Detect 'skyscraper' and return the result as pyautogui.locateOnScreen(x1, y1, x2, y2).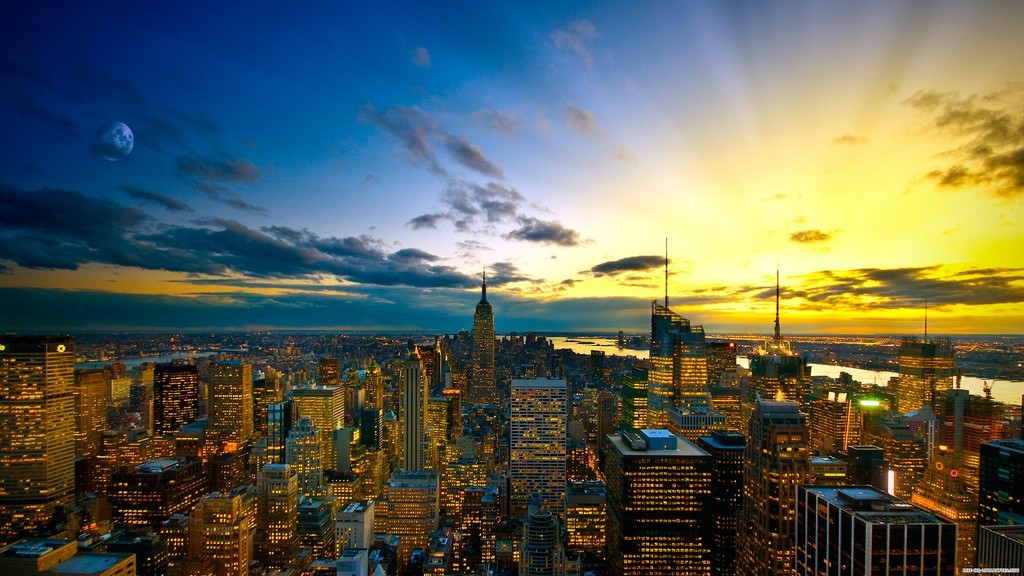
pyautogui.locateOnScreen(280, 413, 351, 525).
